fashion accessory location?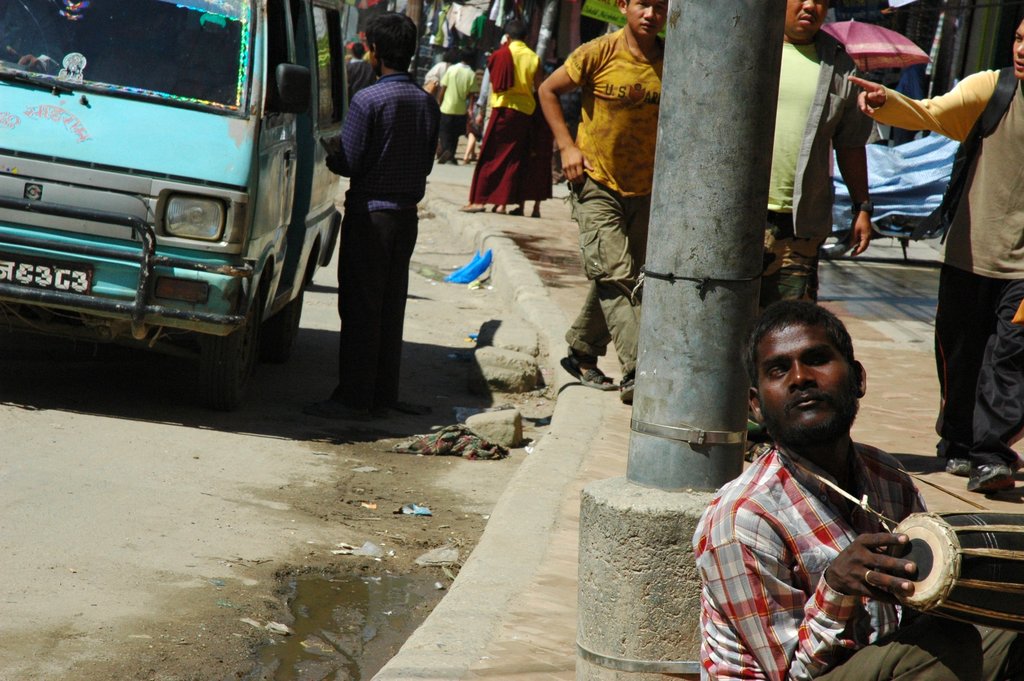
crop(621, 370, 637, 397)
